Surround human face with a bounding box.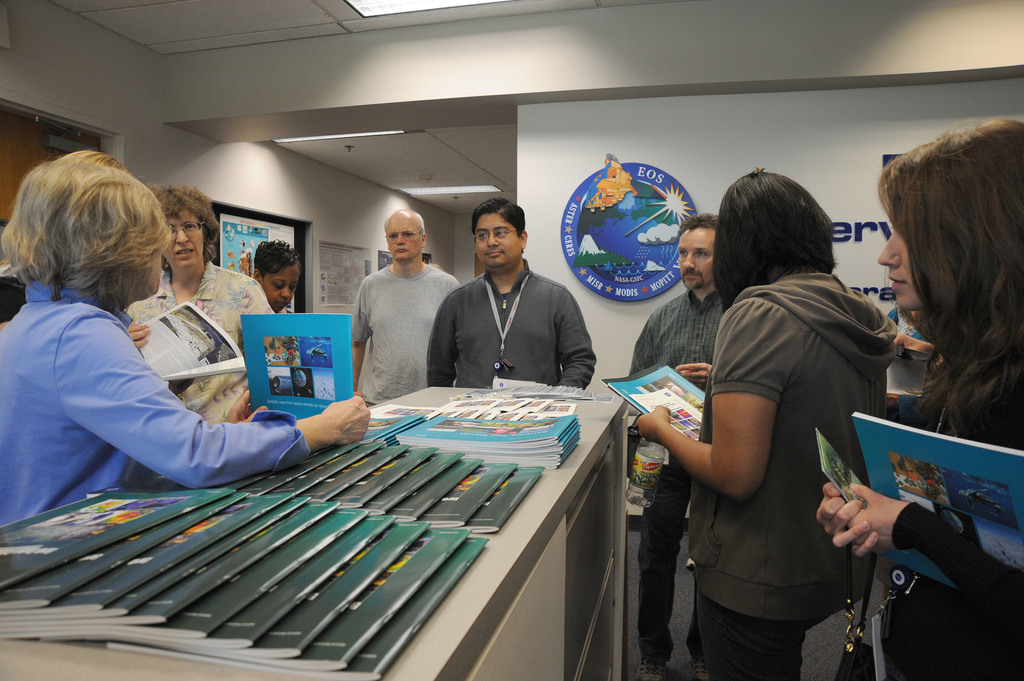
x1=384, y1=218, x2=421, y2=259.
